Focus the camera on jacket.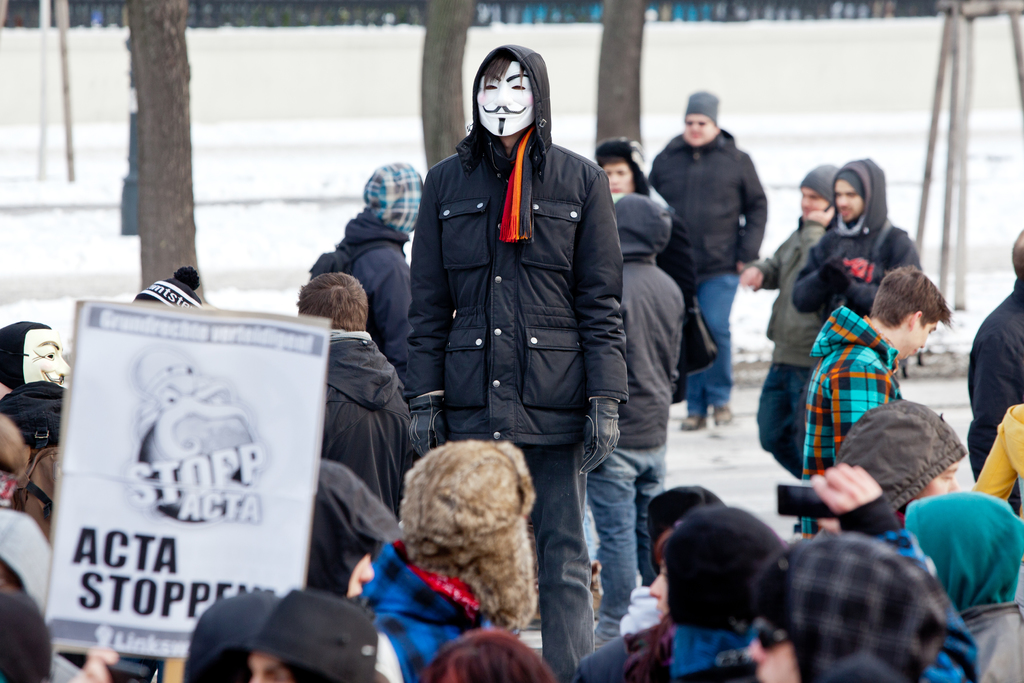
Focus region: left=312, top=325, right=405, bottom=522.
